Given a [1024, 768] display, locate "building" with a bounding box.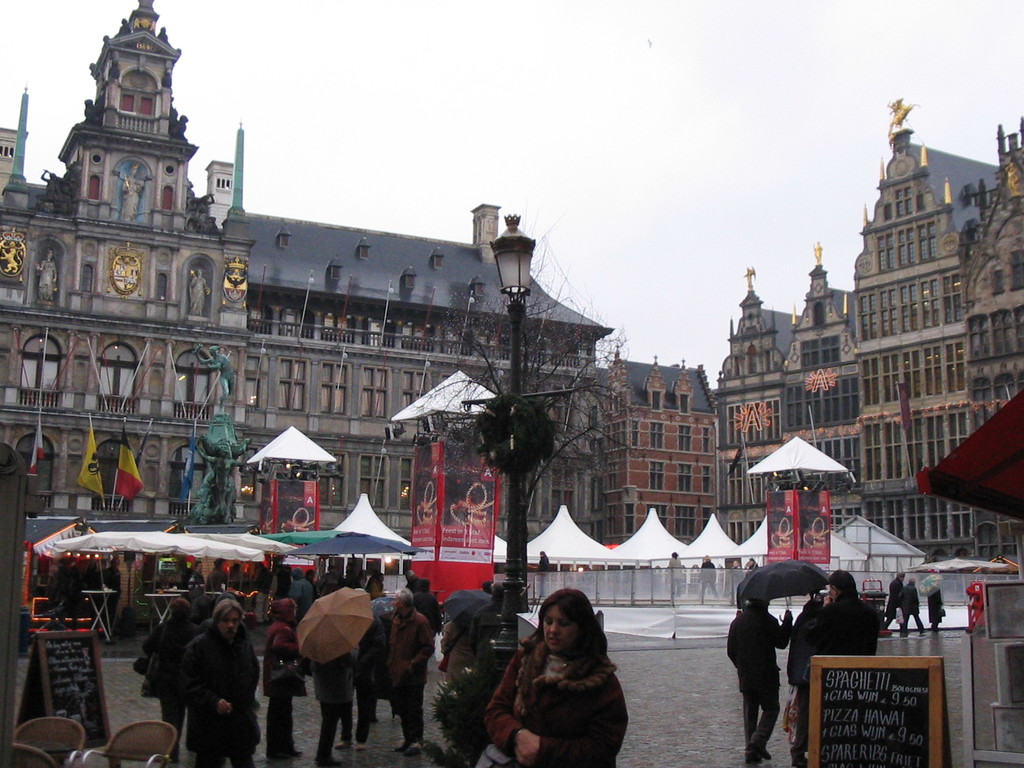
Located: [x1=0, y1=0, x2=617, y2=525].
